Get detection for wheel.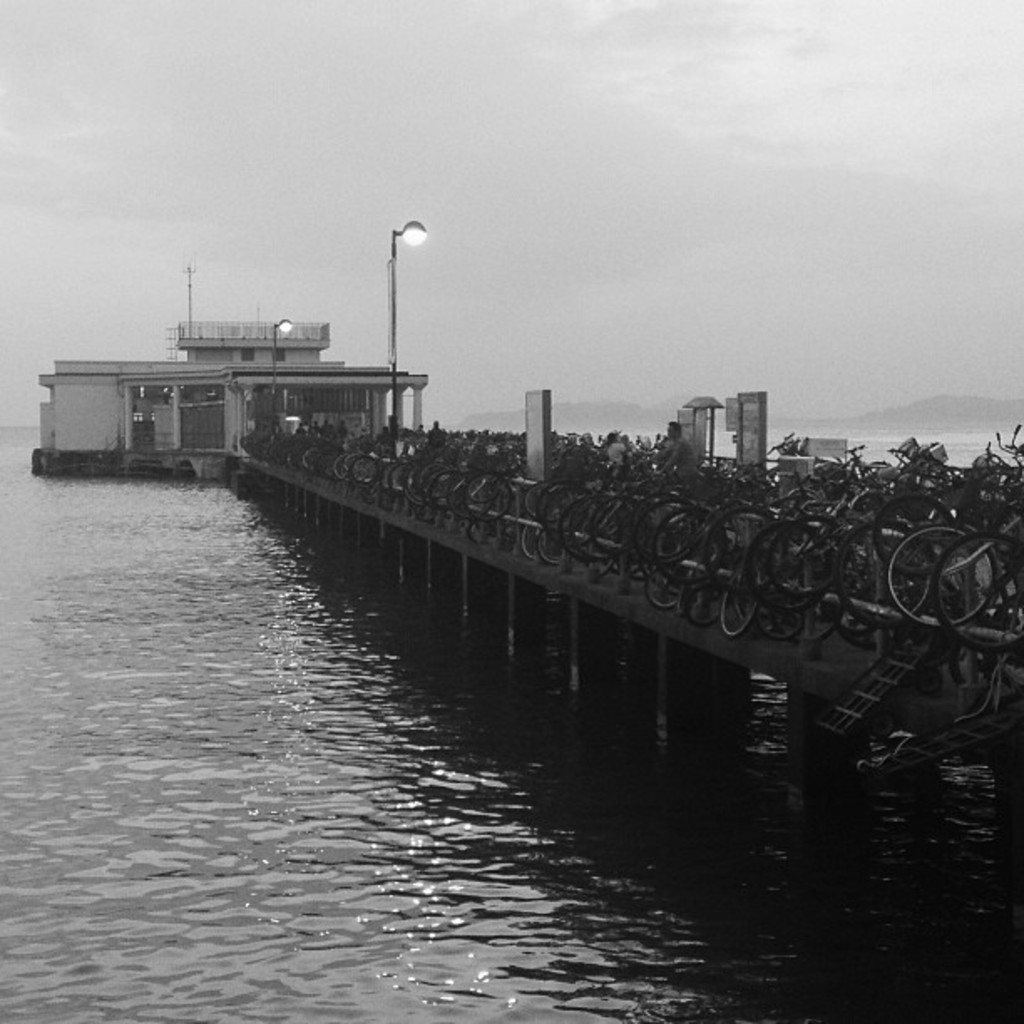
Detection: {"x1": 865, "y1": 492, "x2": 947, "y2": 579}.
